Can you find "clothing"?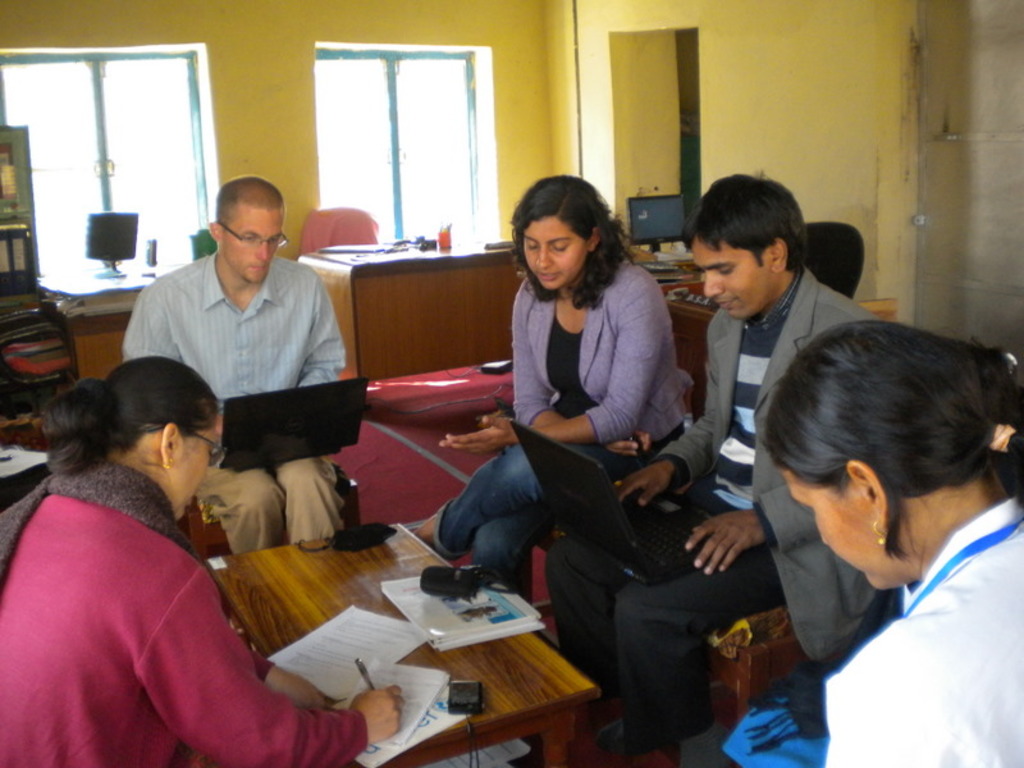
Yes, bounding box: [0, 461, 370, 767].
